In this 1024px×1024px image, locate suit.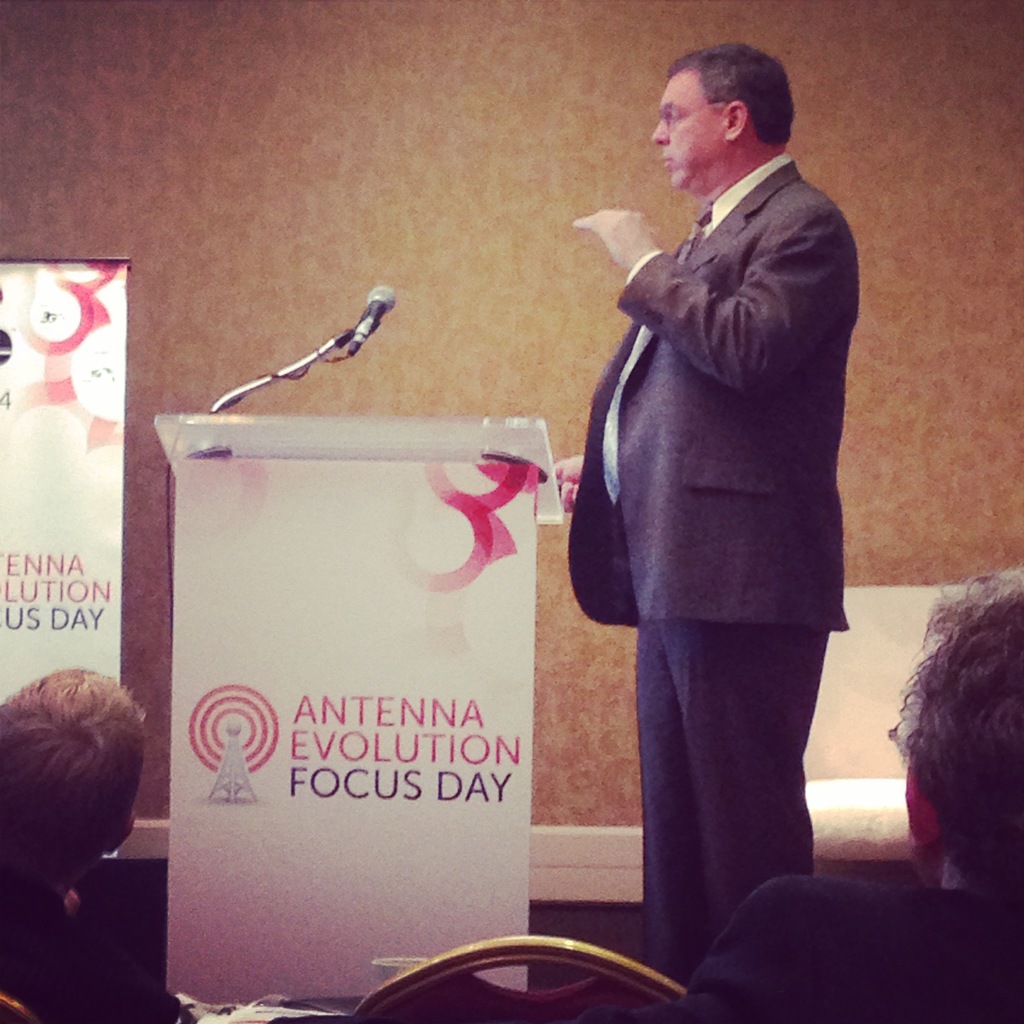
Bounding box: left=582, top=874, right=1023, bottom=1023.
